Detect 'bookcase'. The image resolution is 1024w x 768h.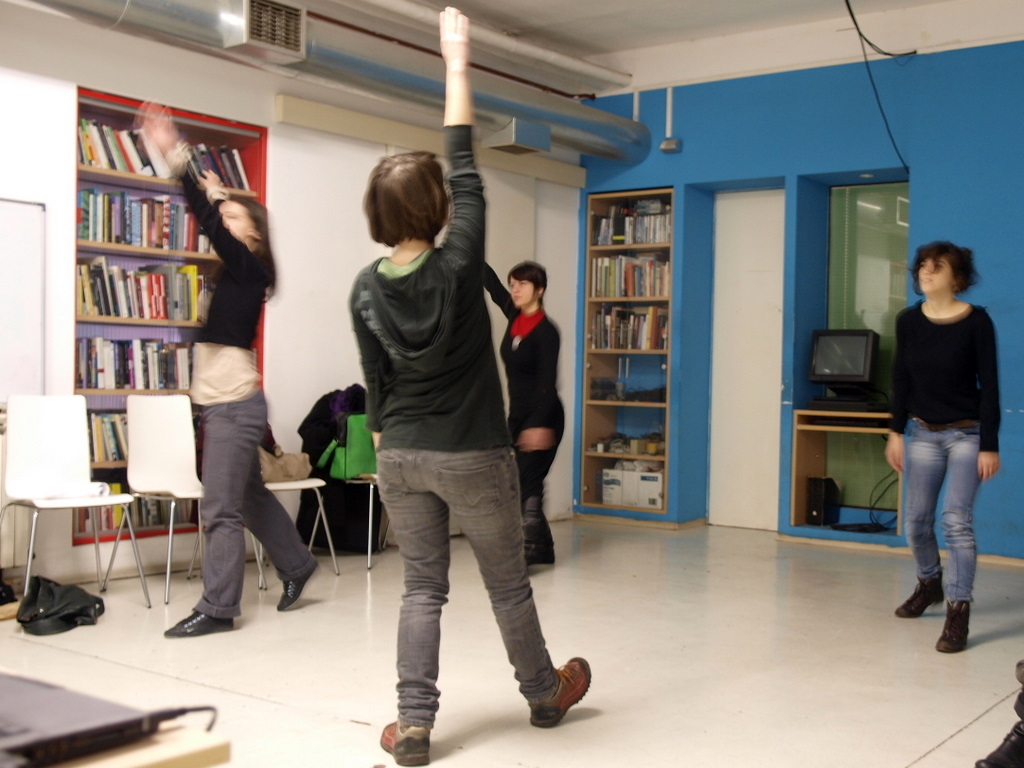
box=[70, 87, 262, 540].
